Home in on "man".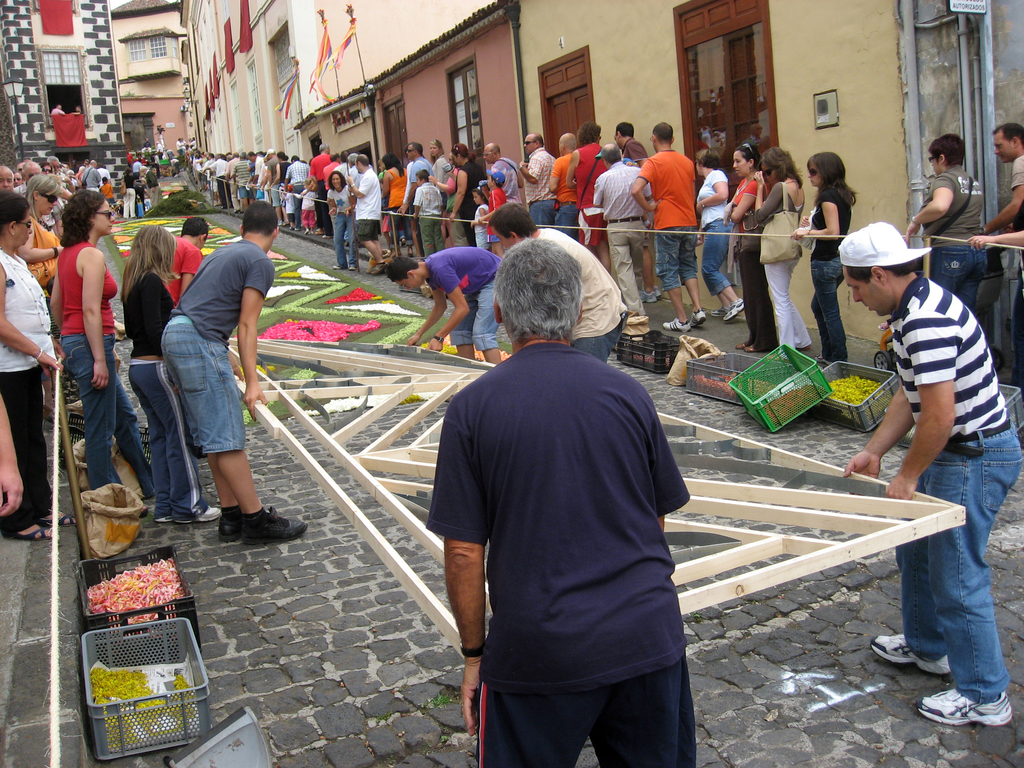
Homed in at left=393, top=141, right=431, bottom=251.
